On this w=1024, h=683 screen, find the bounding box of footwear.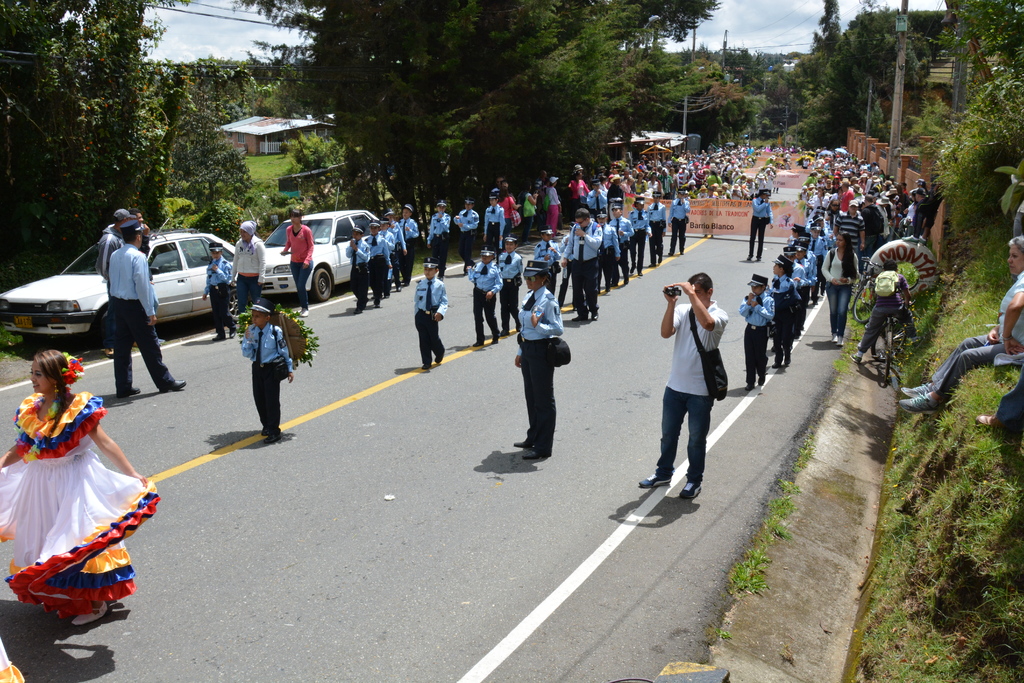
Bounding box: bbox=(678, 478, 704, 498).
